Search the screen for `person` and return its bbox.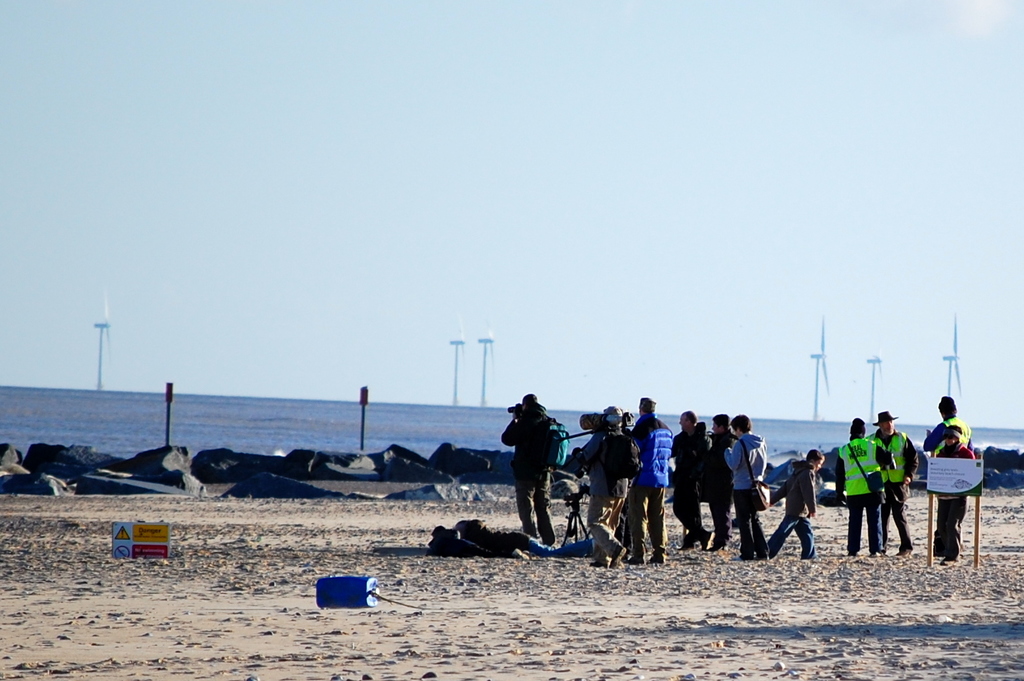
Found: <bbox>927, 425, 977, 565</bbox>.
